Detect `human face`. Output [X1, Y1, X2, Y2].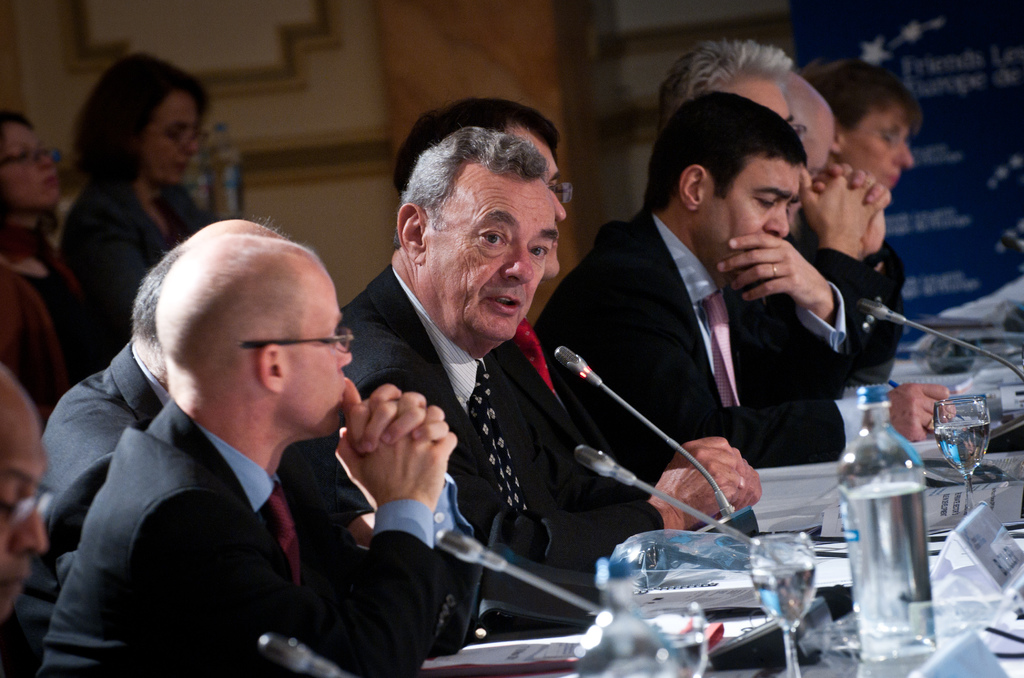
[837, 102, 917, 191].
